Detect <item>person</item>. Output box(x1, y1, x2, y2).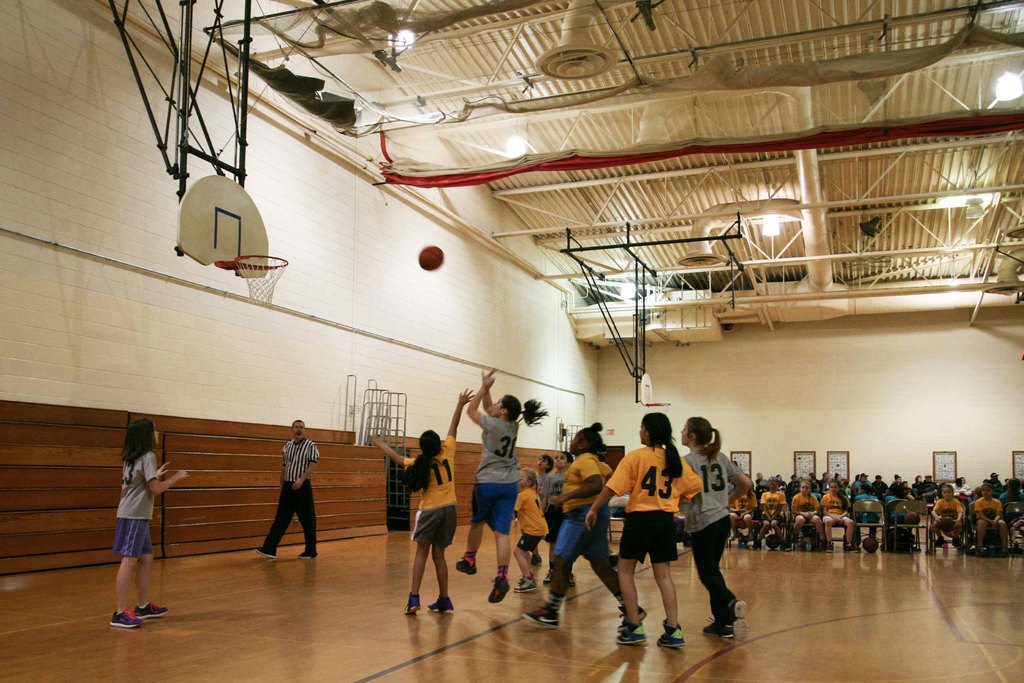
box(800, 474, 813, 534).
